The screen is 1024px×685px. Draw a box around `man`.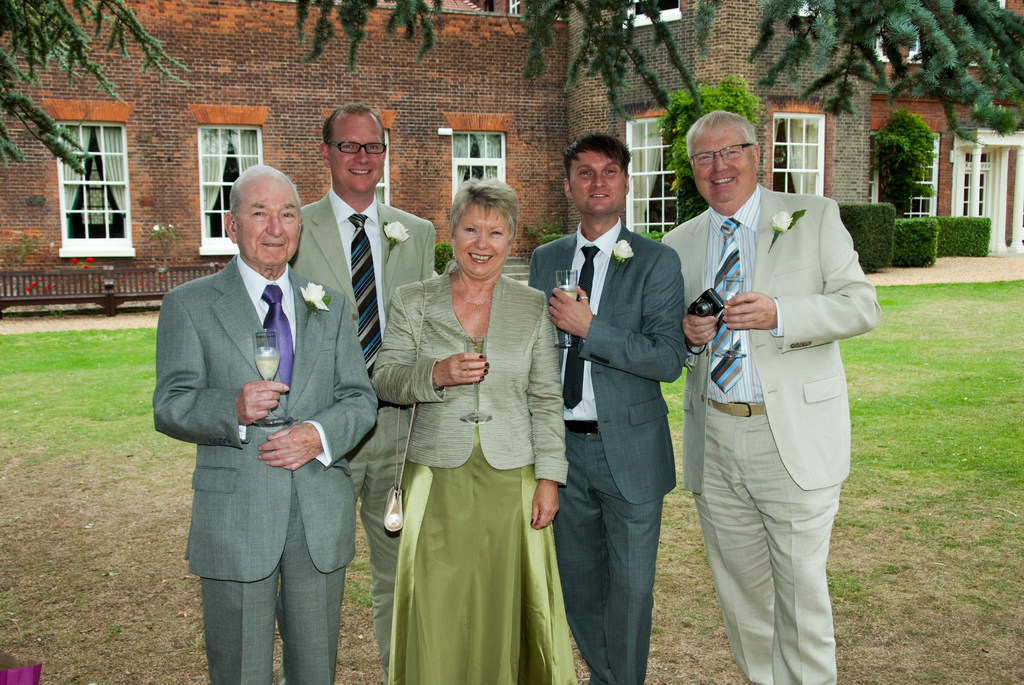
(524,132,691,684).
